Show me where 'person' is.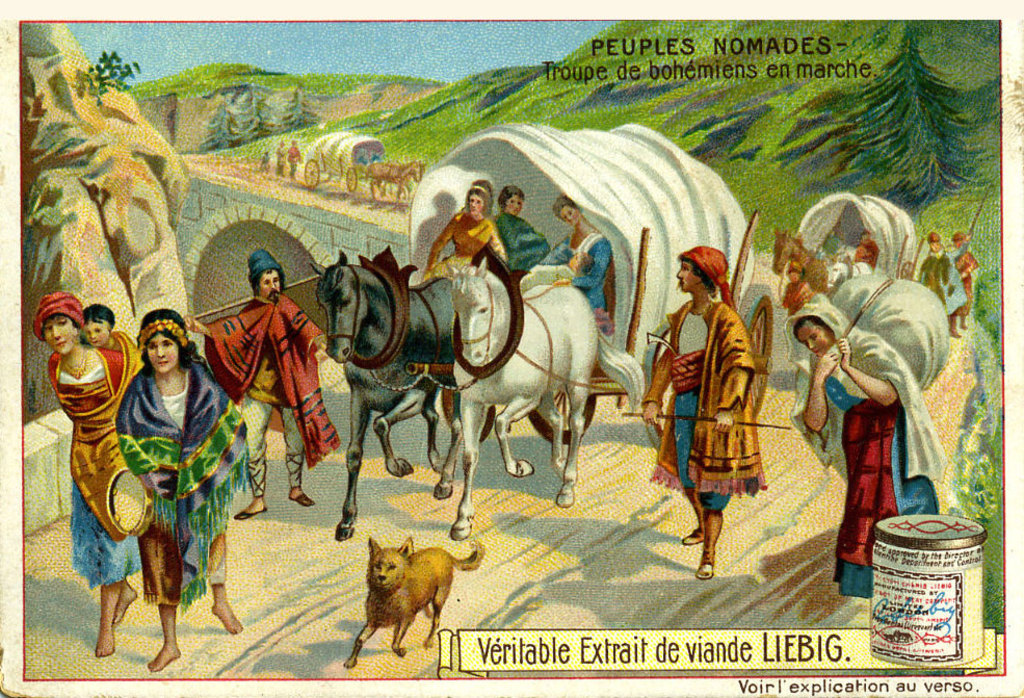
'person' is at [417, 180, 504, 279].
